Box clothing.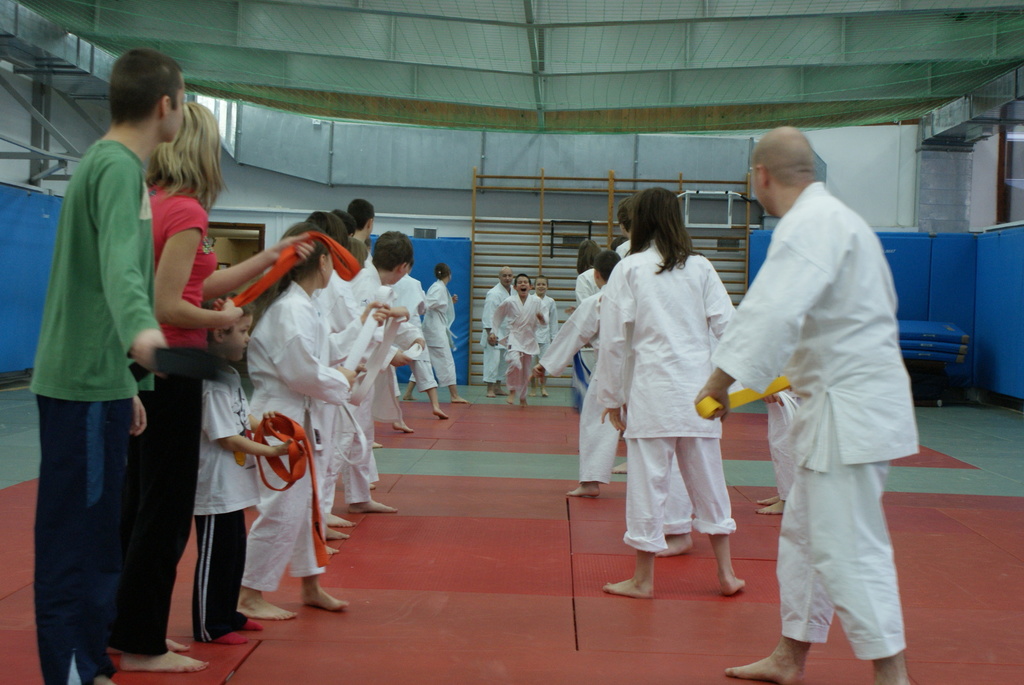
x1=481 y1=283 x2=518 y2=384.
